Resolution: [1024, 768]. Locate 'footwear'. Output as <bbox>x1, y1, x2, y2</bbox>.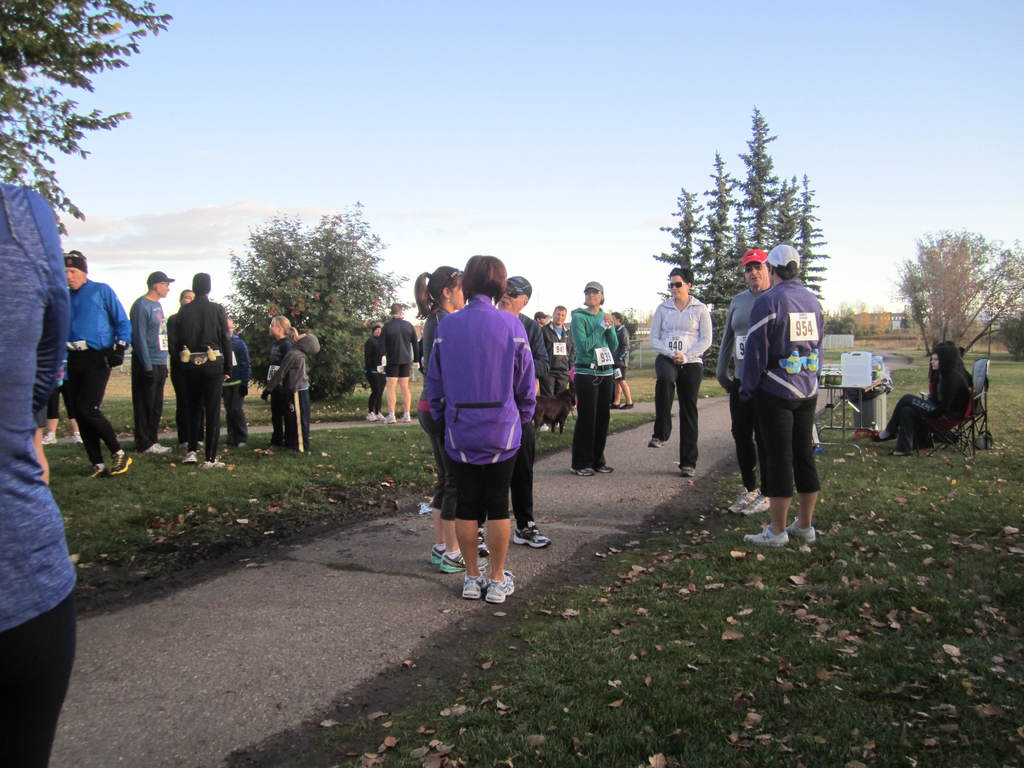
<bbox>74, 428, 88, 445</bbox>.
